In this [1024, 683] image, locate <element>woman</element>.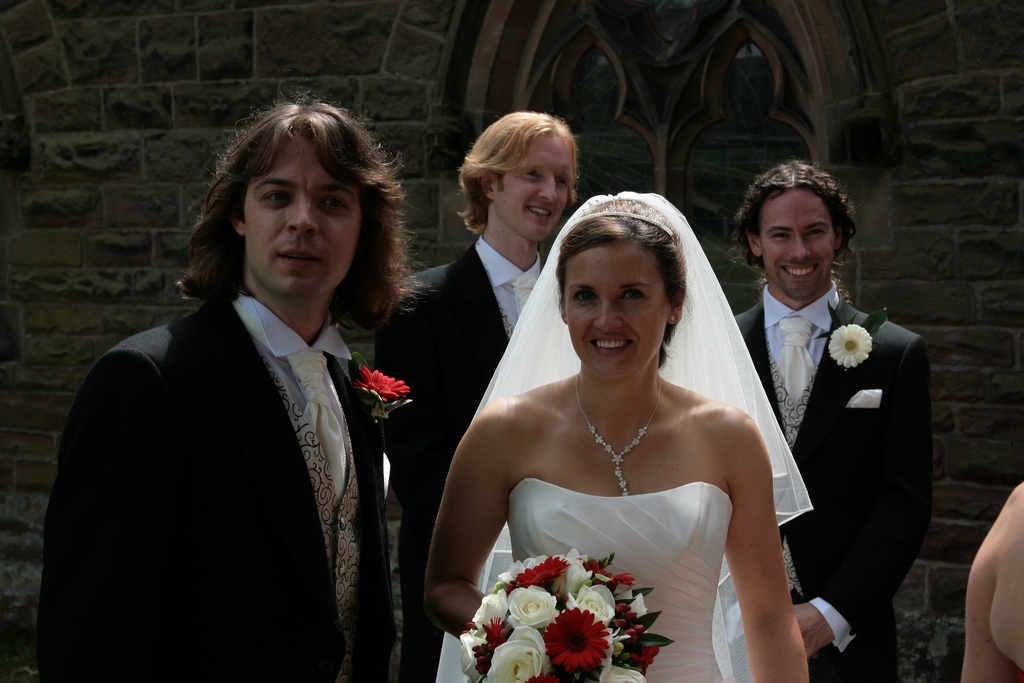
Bounding box: <region>428, 180, 822, 682</region>.
